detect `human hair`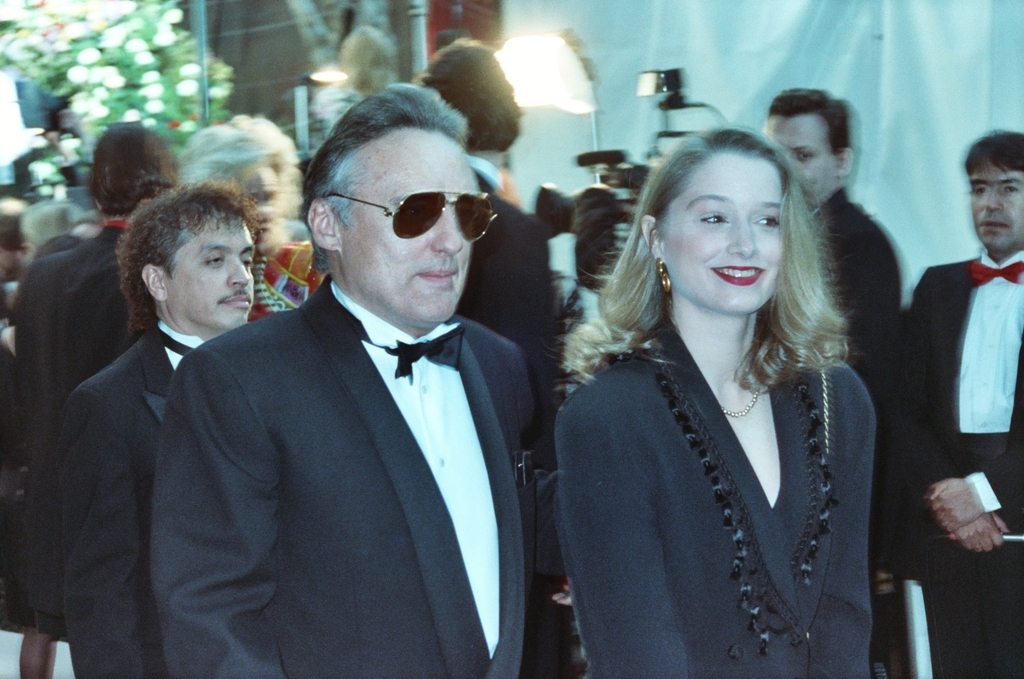
l=427, t=41, r=523, b=158
